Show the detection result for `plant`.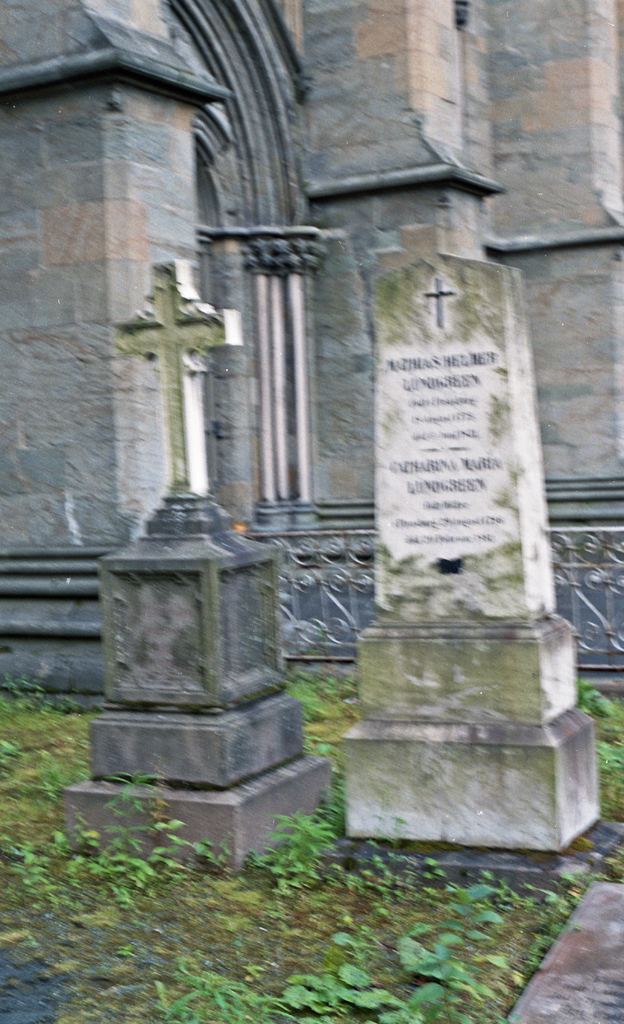
bbox=(603, 770, 623, 817).
